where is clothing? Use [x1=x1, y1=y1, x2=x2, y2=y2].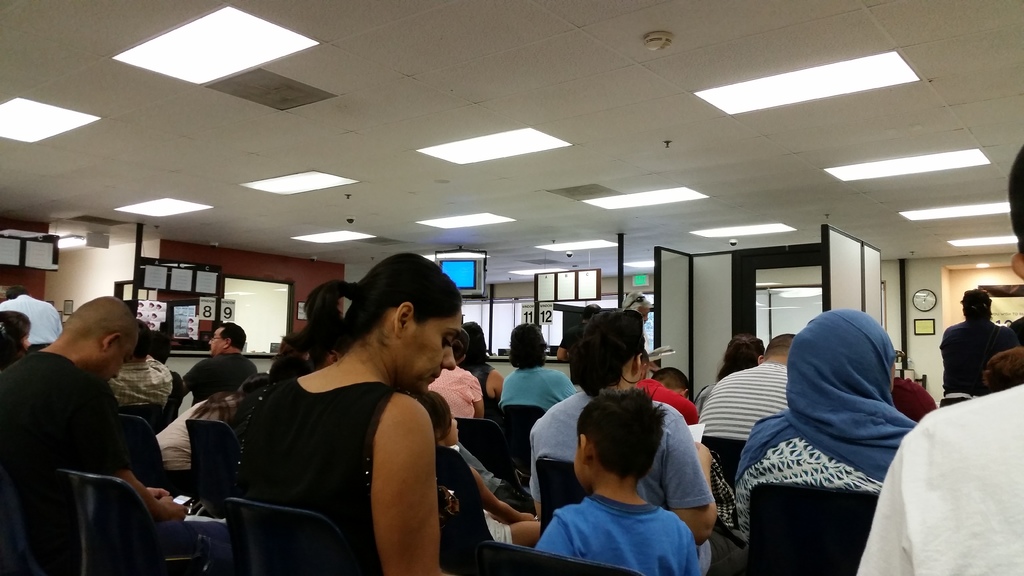
[x1=855, y1=377, x2=1023, y2=575].
